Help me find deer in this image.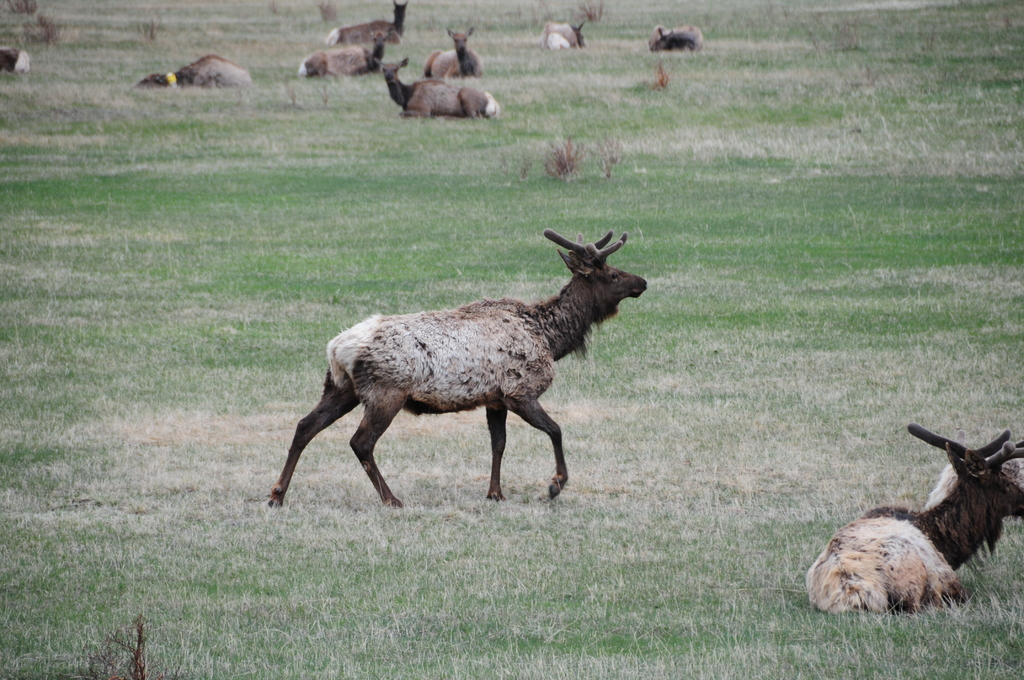
Found it: 803 426 1023 616.
